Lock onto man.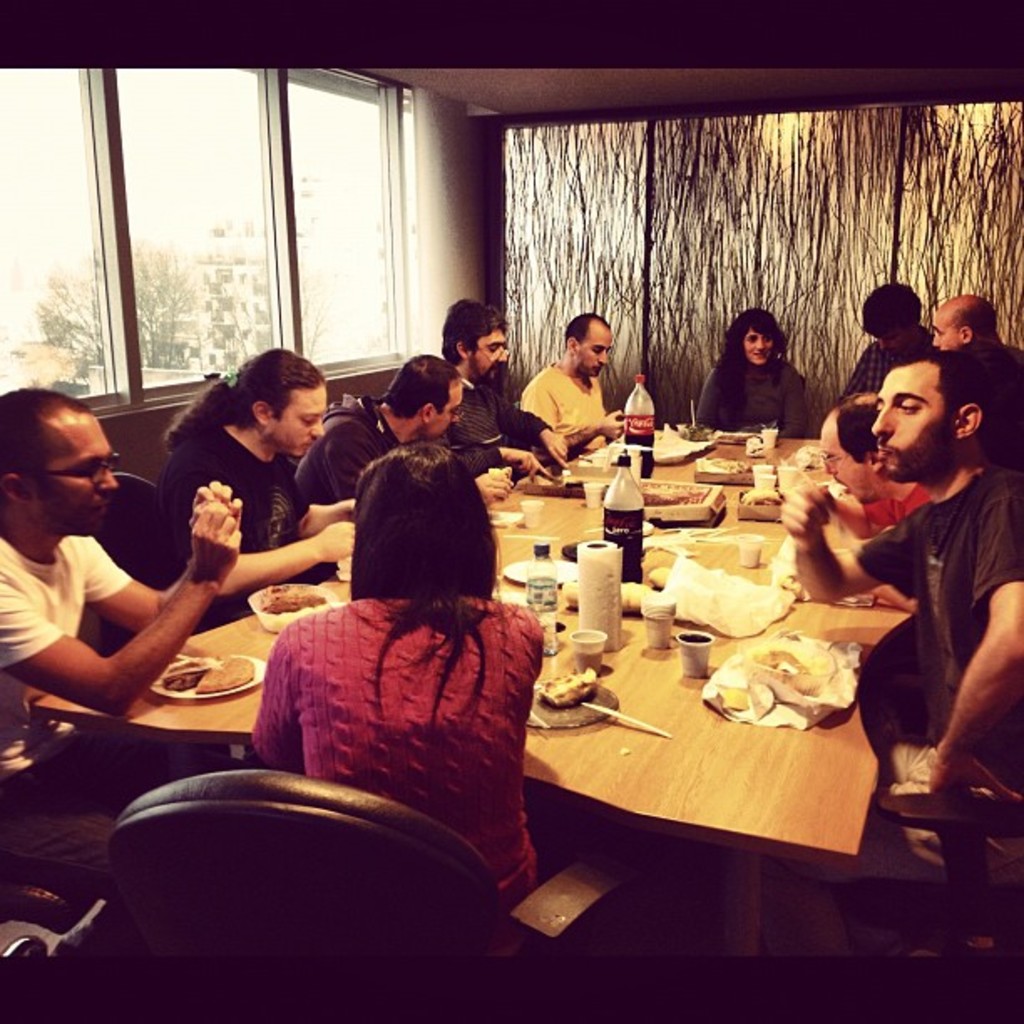
Locked: locate(512, 311, 631, 447).
